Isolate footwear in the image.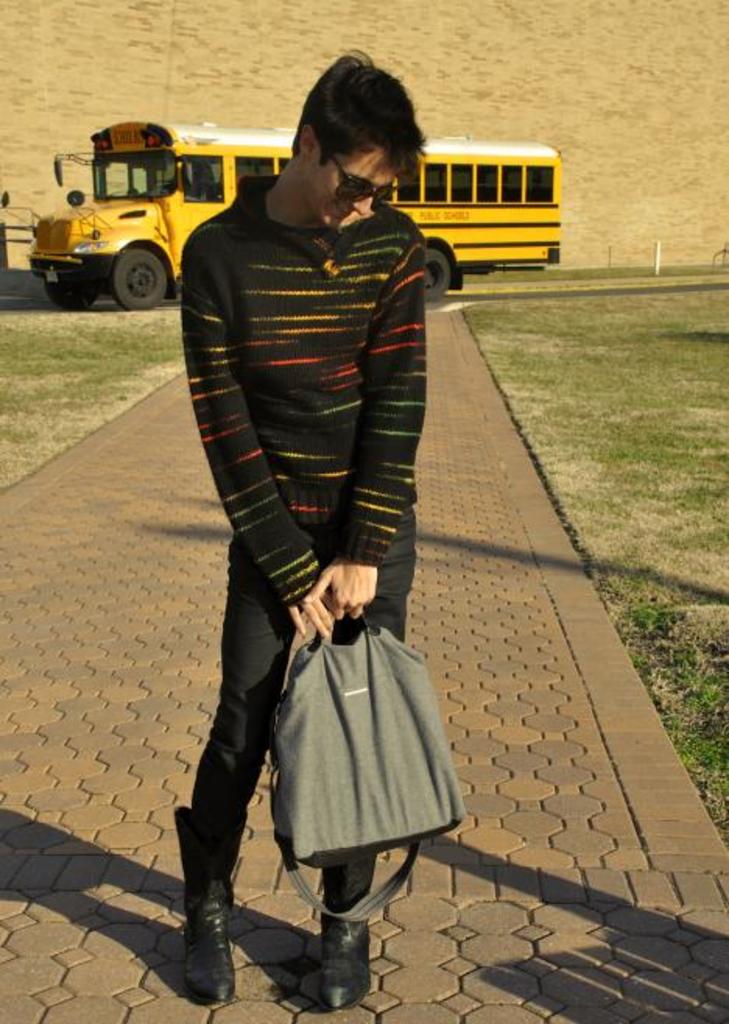
Isolated region: select_region(301, 846, 386, 1010).
